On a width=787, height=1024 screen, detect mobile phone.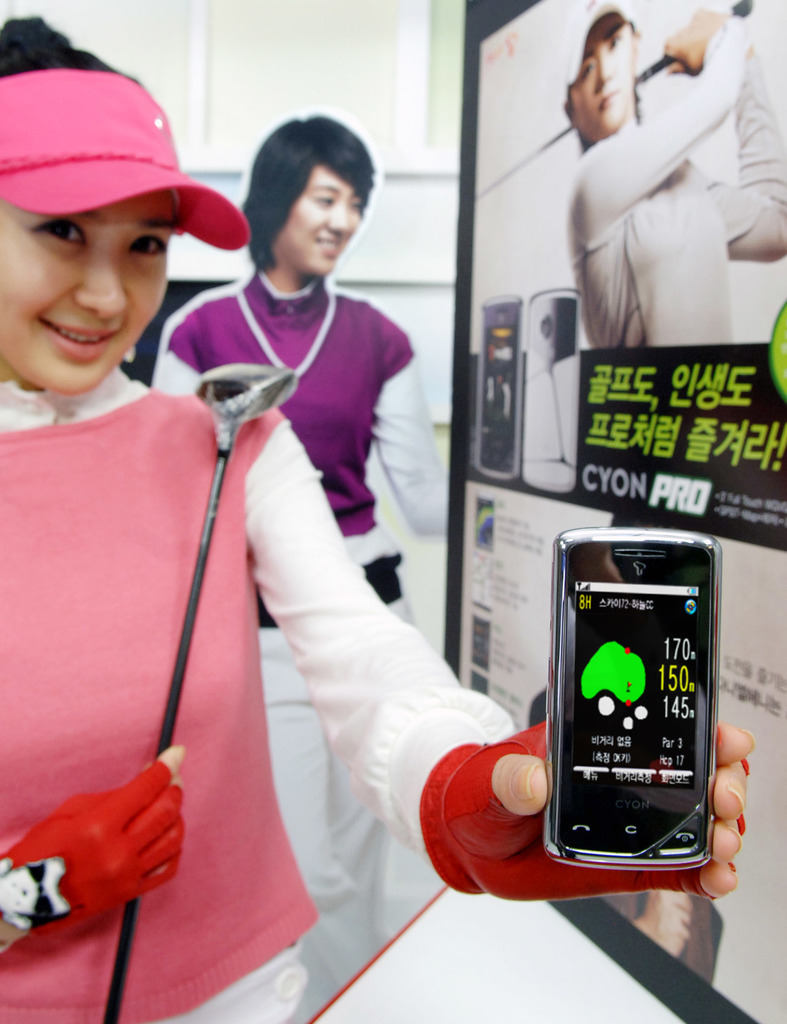
<box>537,533,745,883</box>.
